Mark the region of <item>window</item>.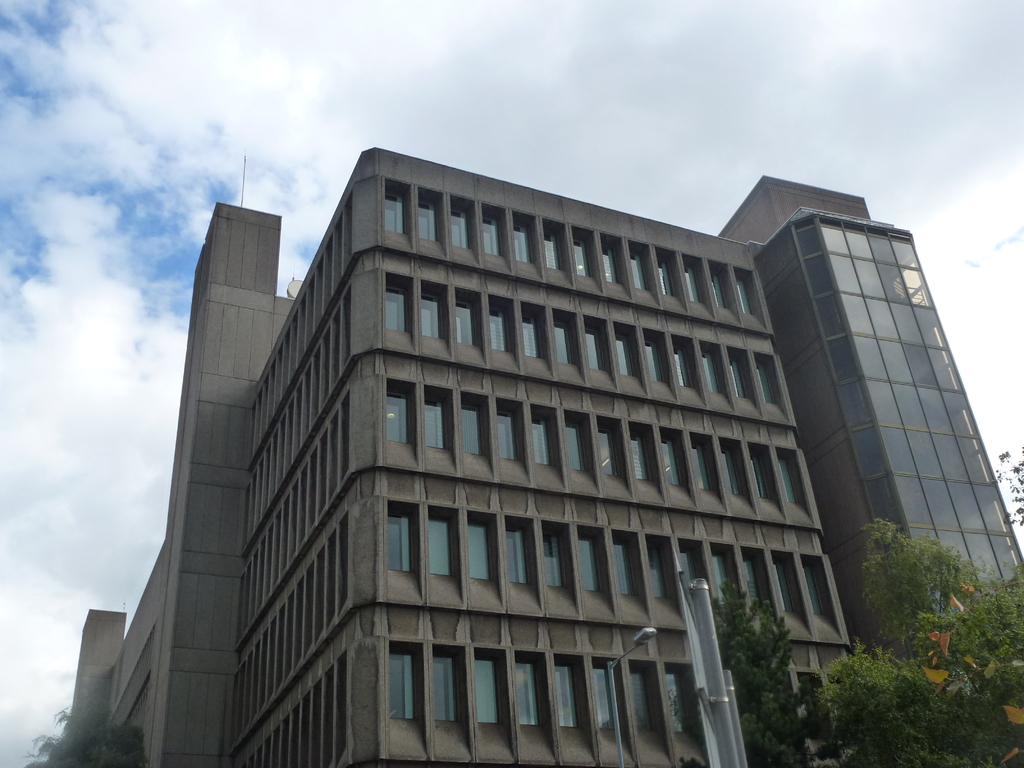
Region: [564,419,585,474].
